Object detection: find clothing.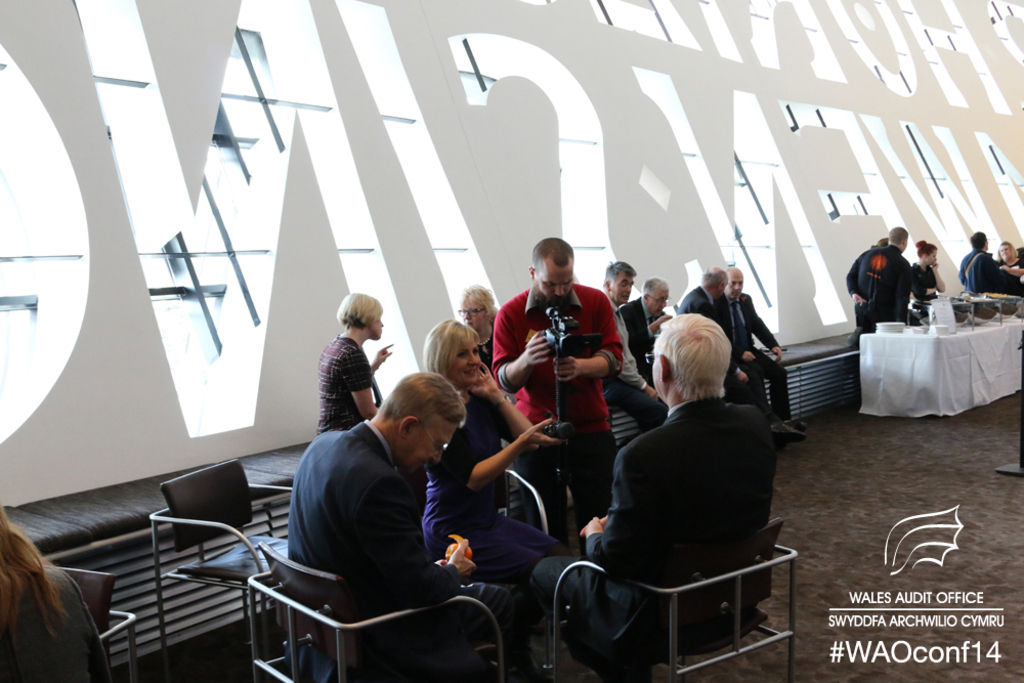
x1=314 y1=336 x2=372 y2=438.
